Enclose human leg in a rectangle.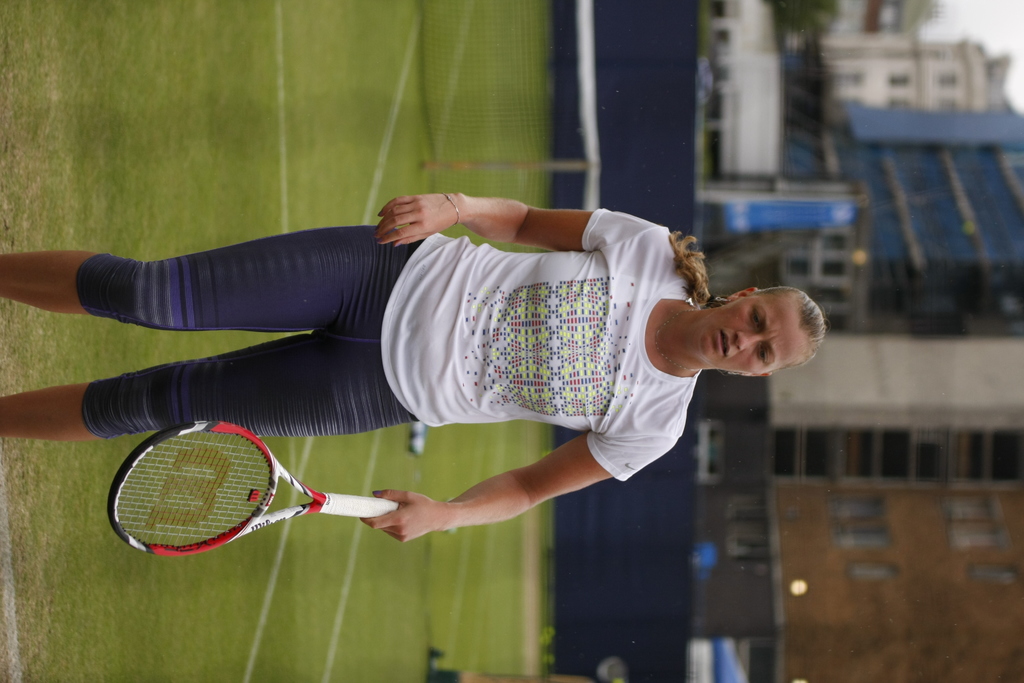
Rect(0, 331, 403, 445).
